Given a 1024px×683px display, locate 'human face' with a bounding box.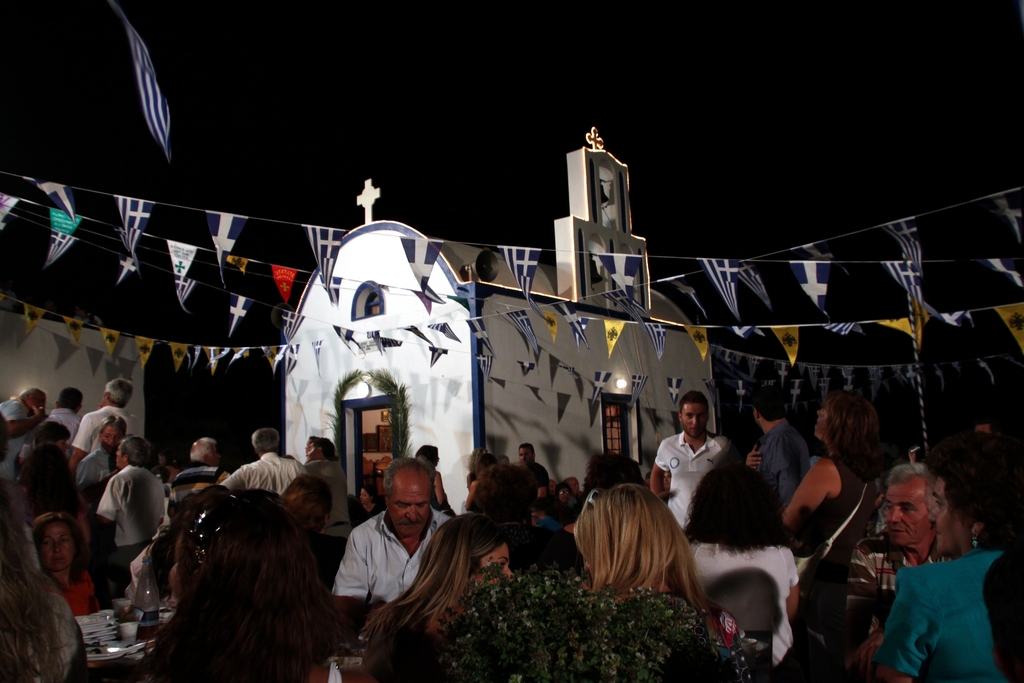
Located: <box>934,479,967,556</box>.
